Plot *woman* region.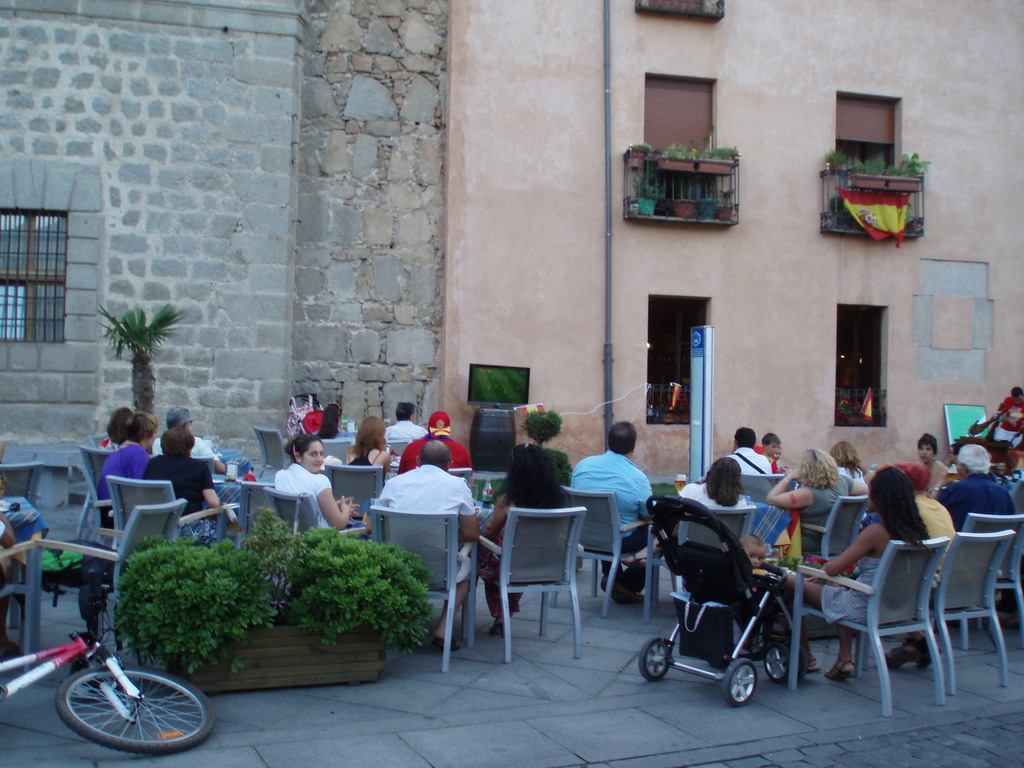
Plotted at <bbox>273, 431, 371, 547</bbox>.
